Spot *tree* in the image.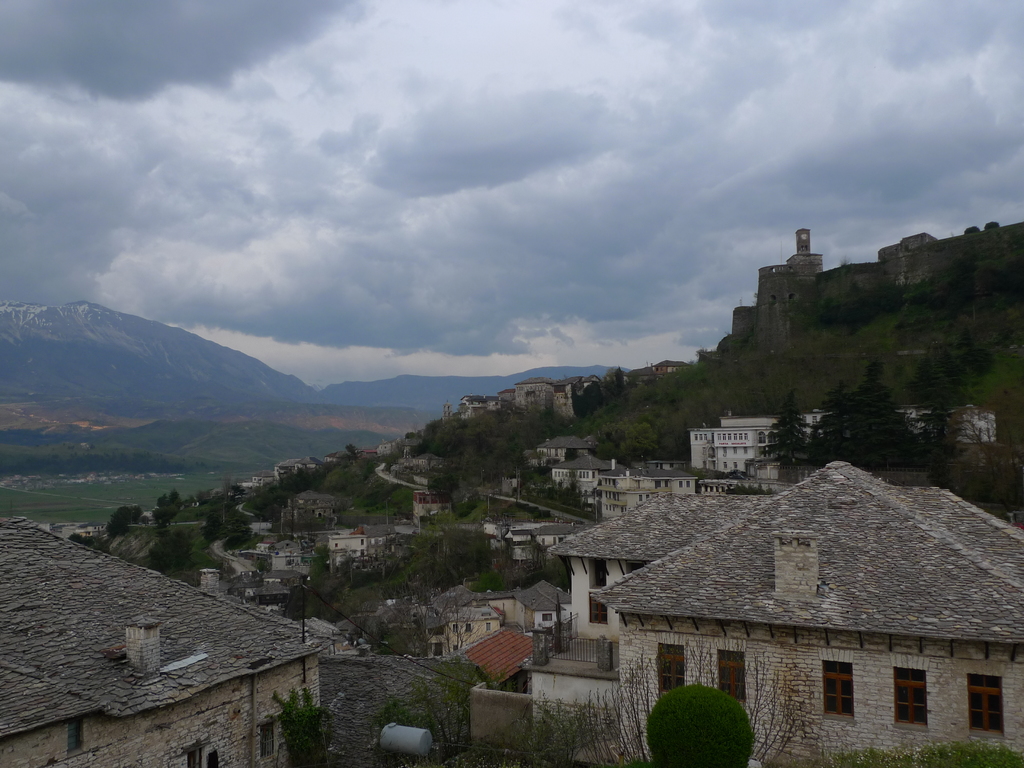
*tree* found at {"x1": 761, "y1": 381, "x2": 812, "y2": 467}.
